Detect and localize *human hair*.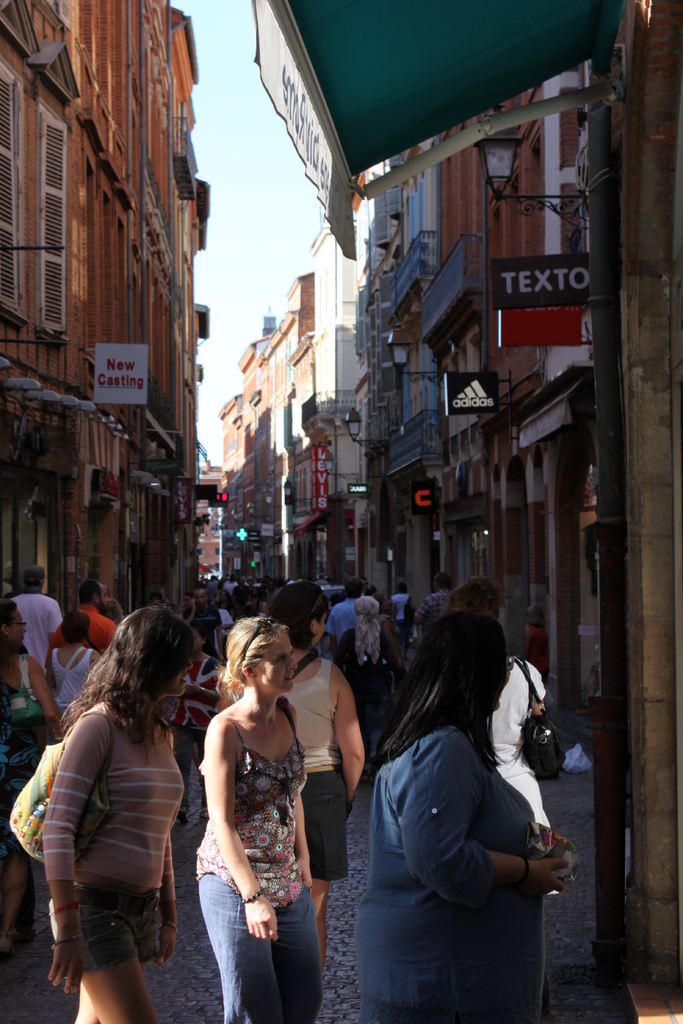
Localized at locate(392, 628, 529, 807).
